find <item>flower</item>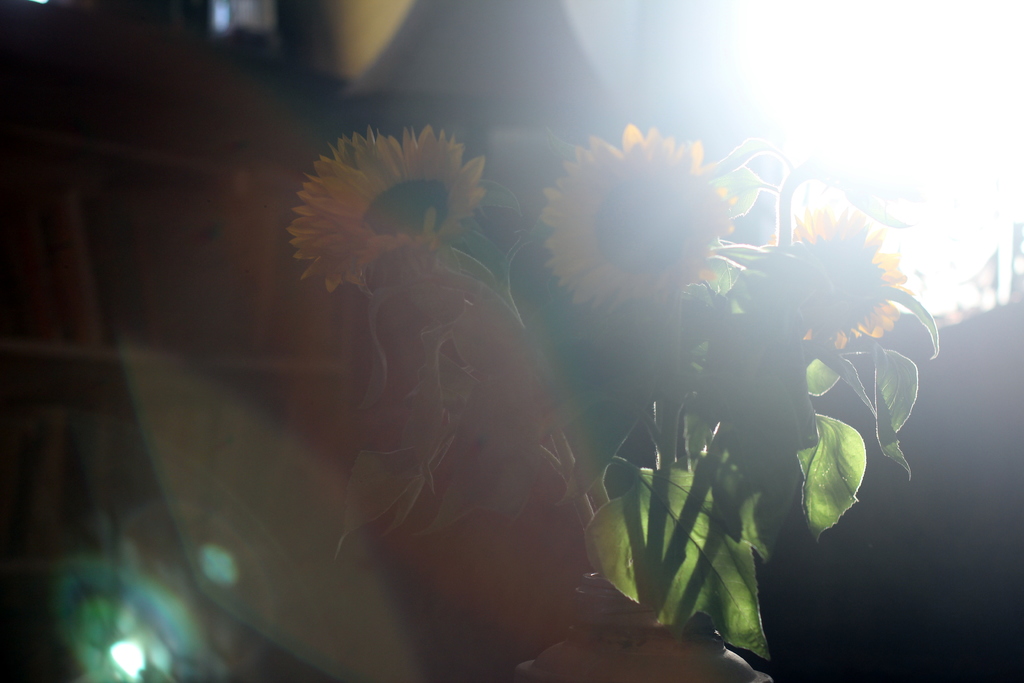
rect(276, 108, 502, 288)
